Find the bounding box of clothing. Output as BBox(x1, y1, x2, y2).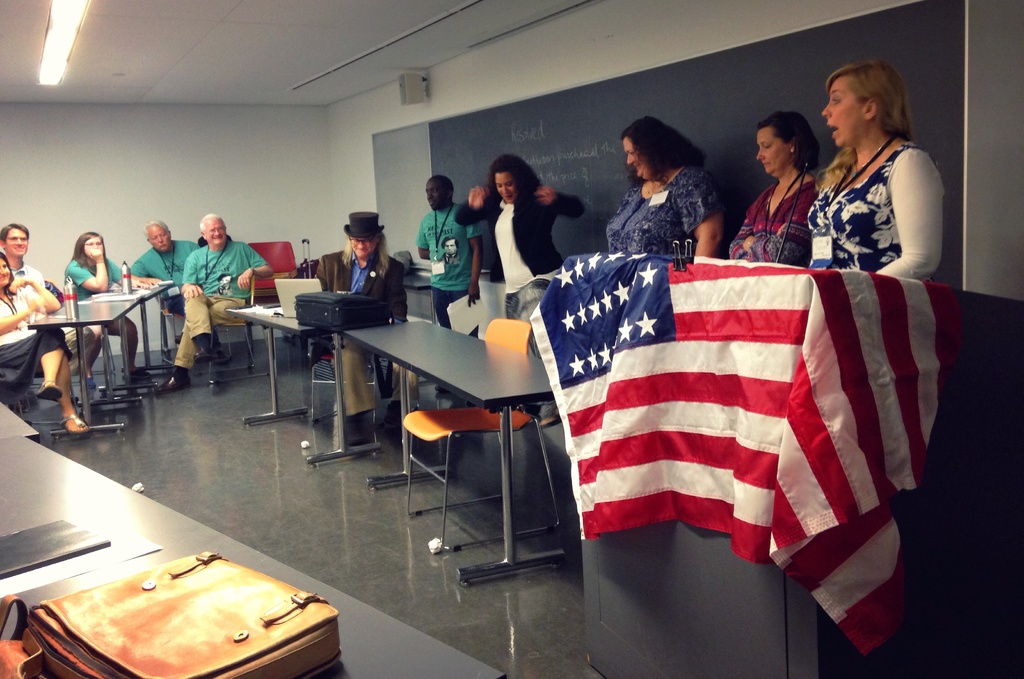
BBox(604, 161, 728, 254).
